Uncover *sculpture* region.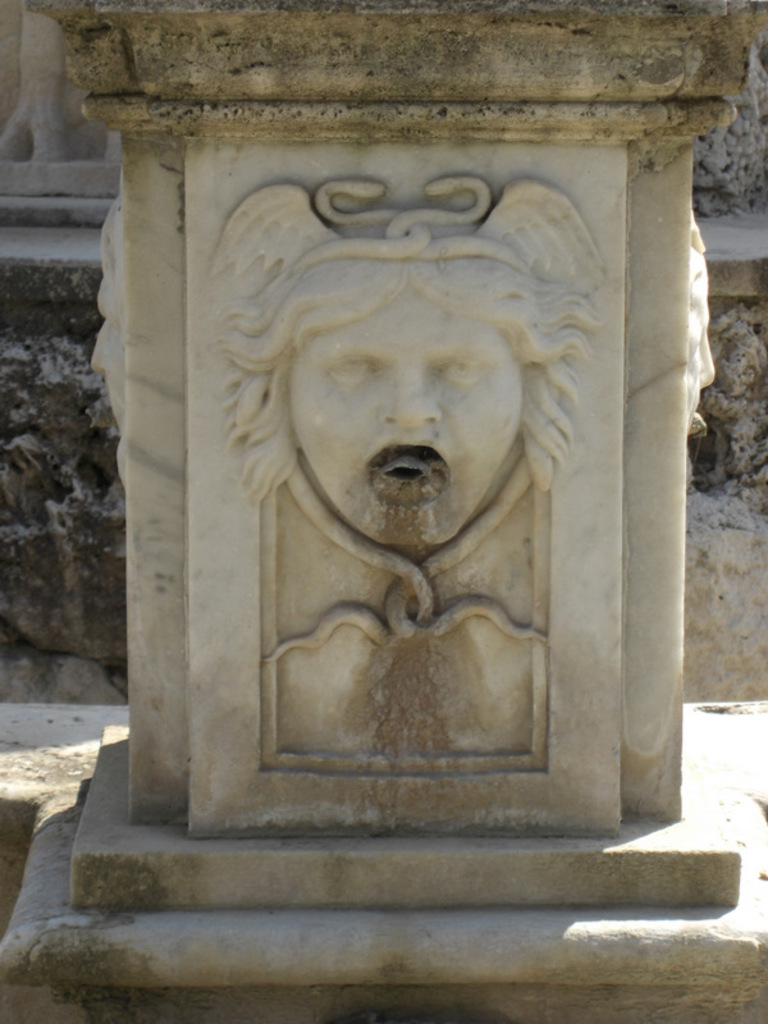
Uncovered: {"x1": 150, "y1": 133, "x2": 712, "y2": 829}.
